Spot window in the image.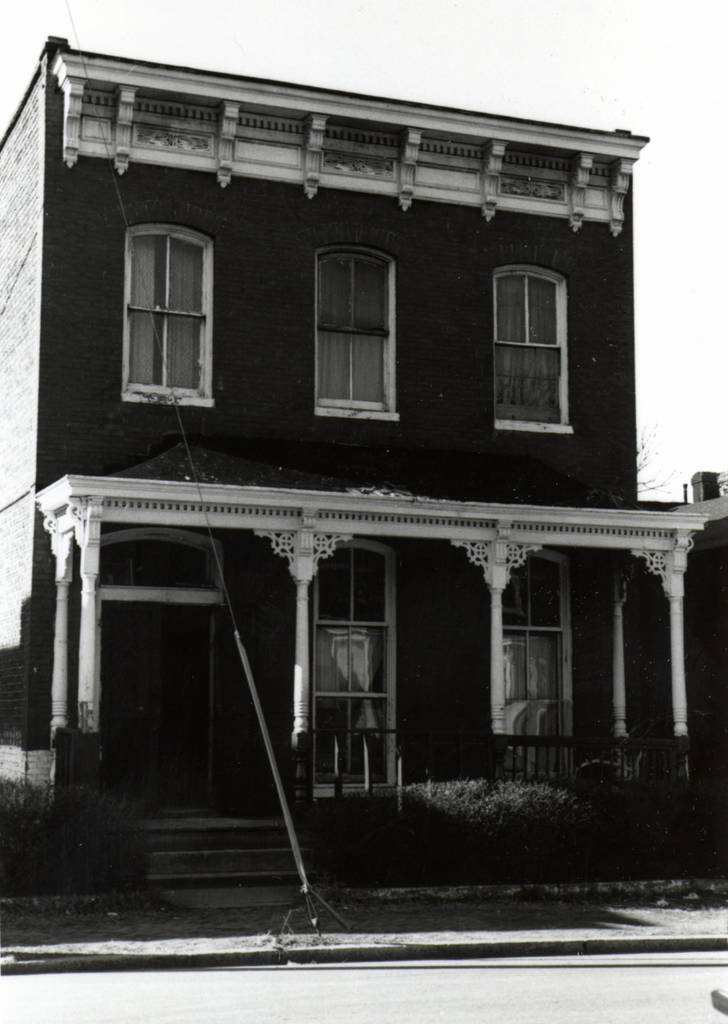
window found at bbox=[500, 557, 563, 628].
